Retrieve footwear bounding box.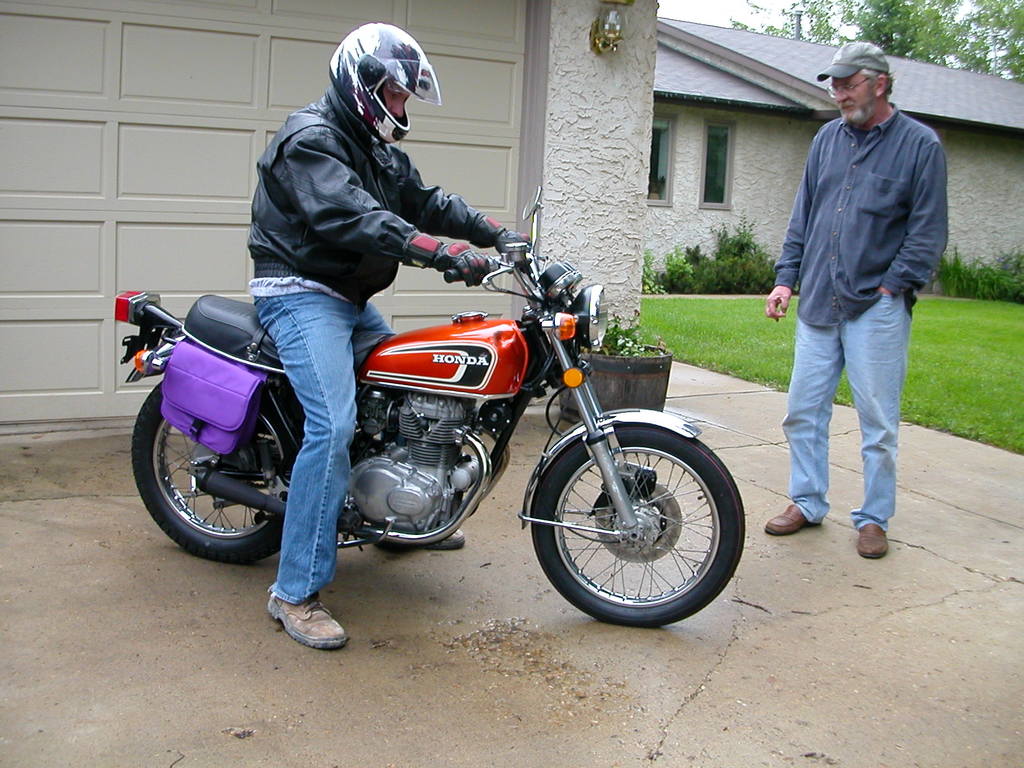
Bounding box: 764:498:817:535.
